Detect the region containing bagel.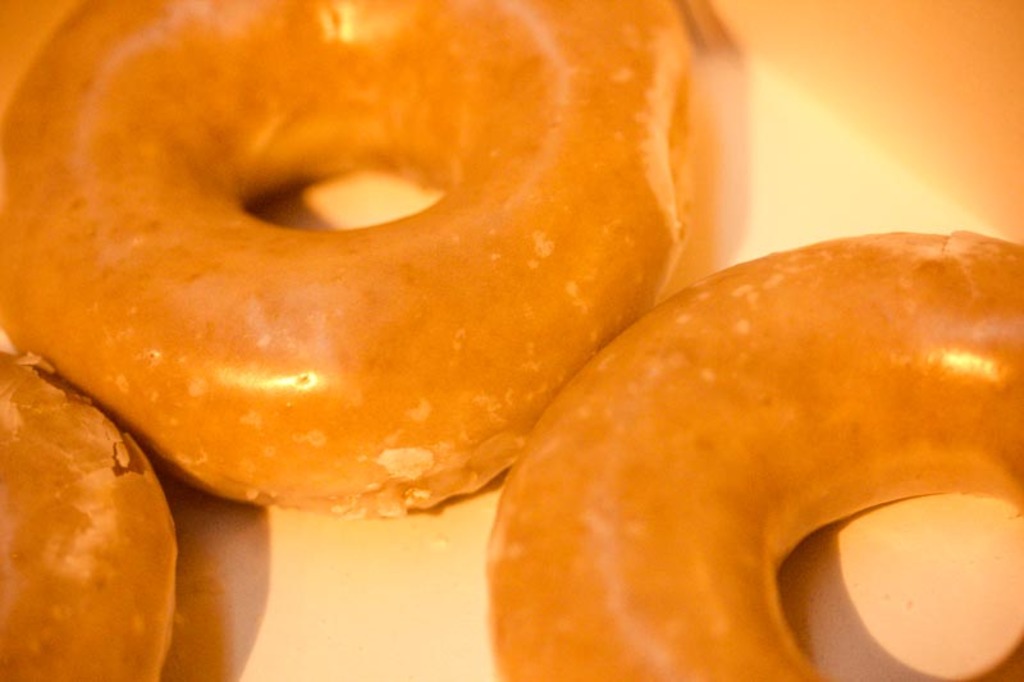
(0,0,696,513).
